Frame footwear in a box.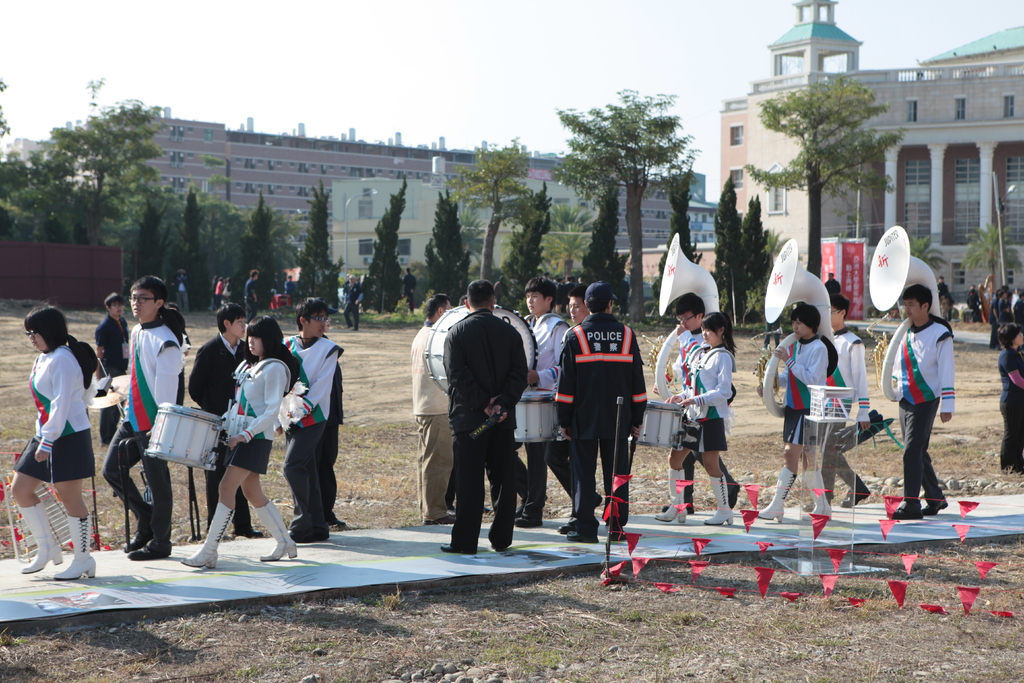
568/531/580/542.
